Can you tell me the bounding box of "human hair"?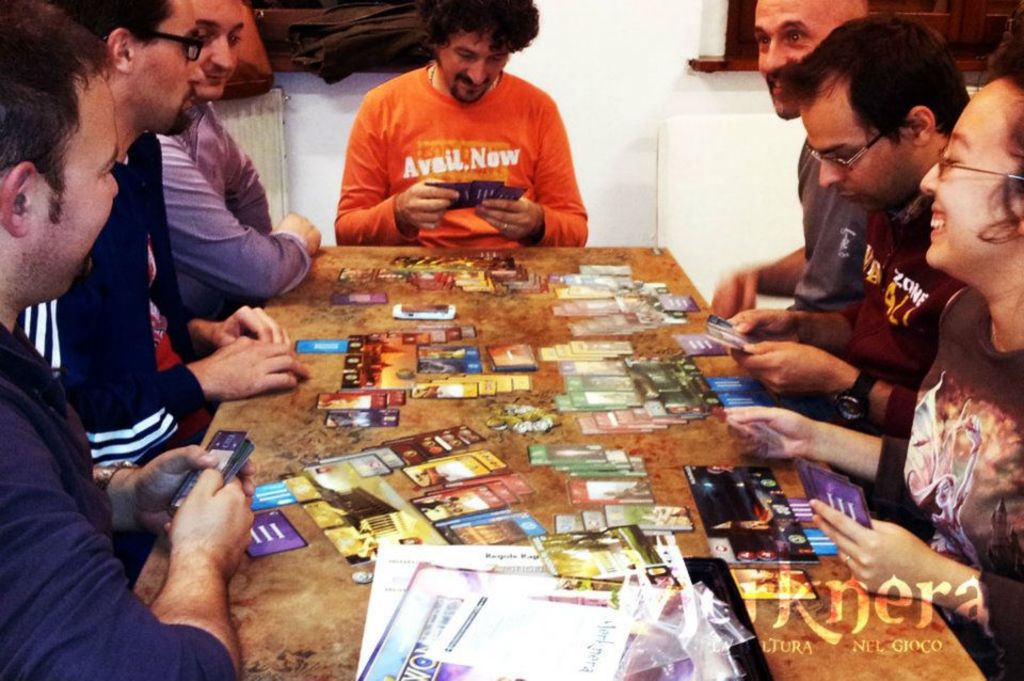
box=[59, 0, 172, 43].
